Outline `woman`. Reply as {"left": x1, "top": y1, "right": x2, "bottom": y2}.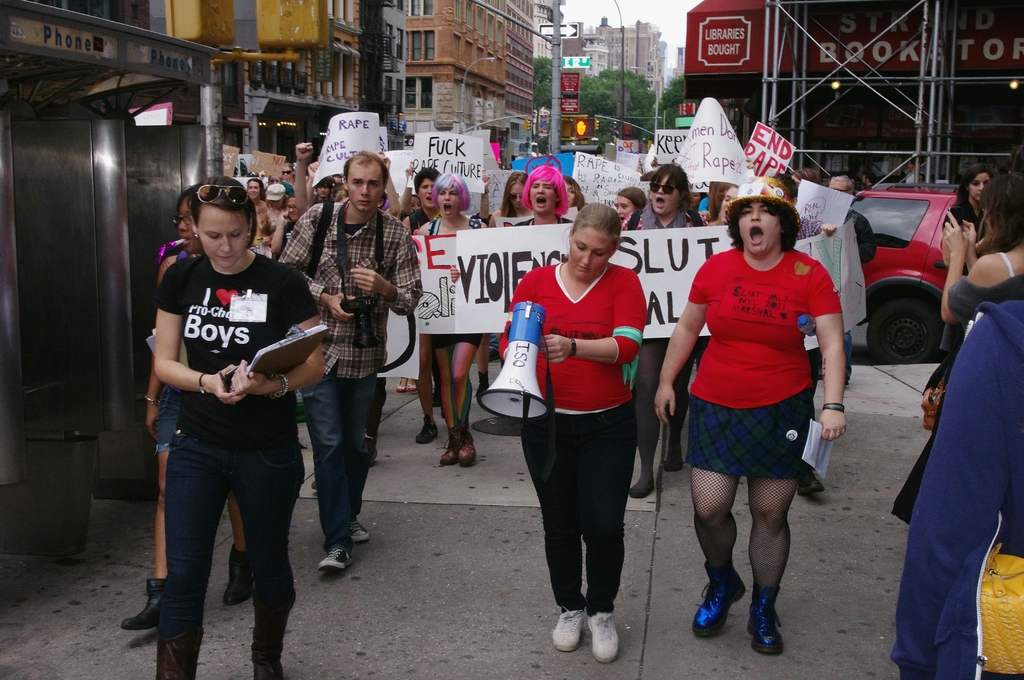
{"left": 1007, "top": 148, "right": 1023, "bottom": 177}.
